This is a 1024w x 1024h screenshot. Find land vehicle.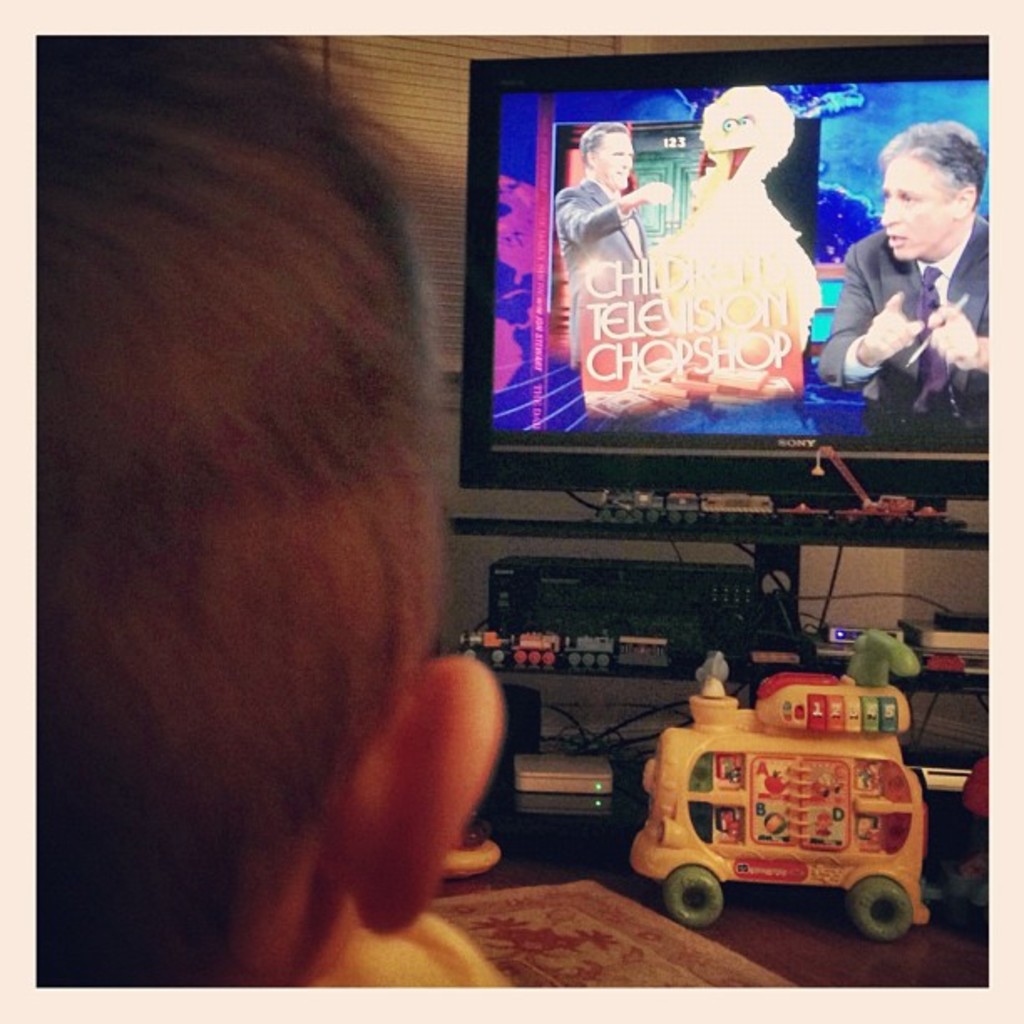
Bounding box: [627,627,932,942].
